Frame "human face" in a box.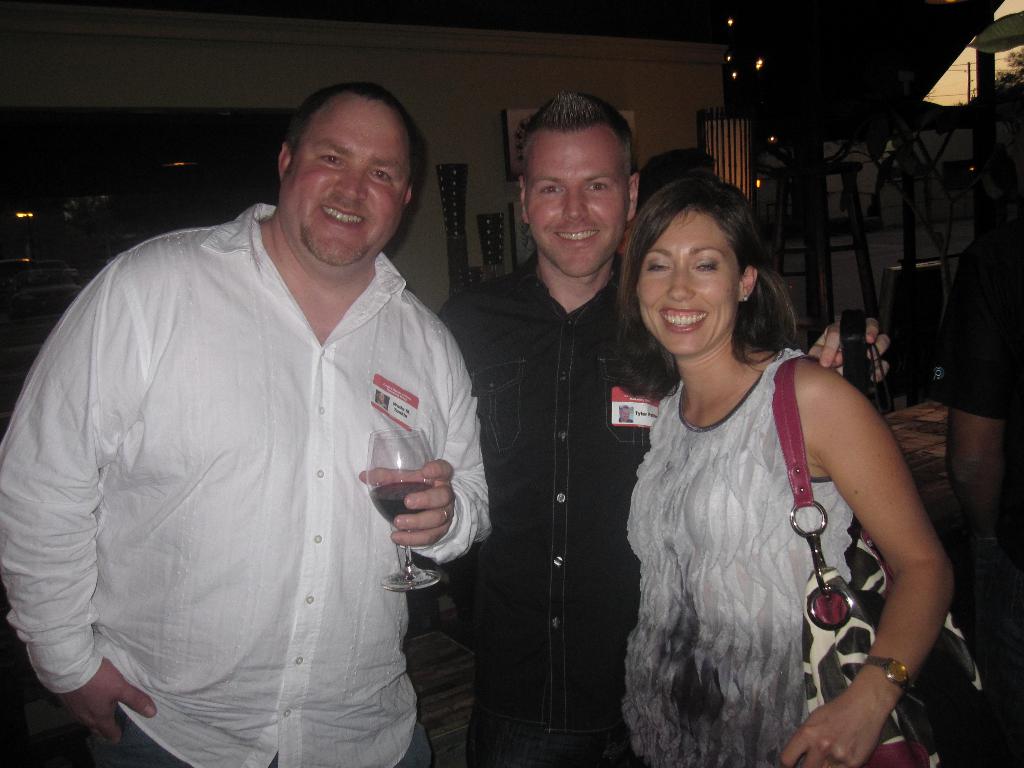
(x1=636, y1=209, x2=738, y2=352).
